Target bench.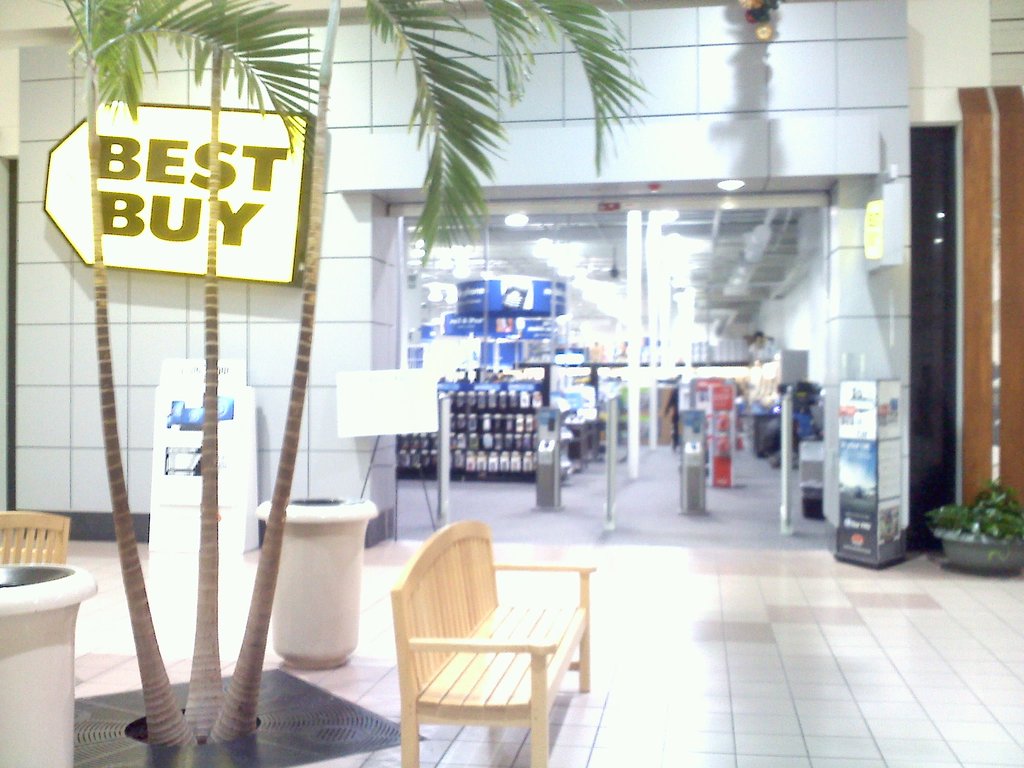
Target region: {"x1": 0, "y1": 510, "x2": 68, "y2": 563}.
